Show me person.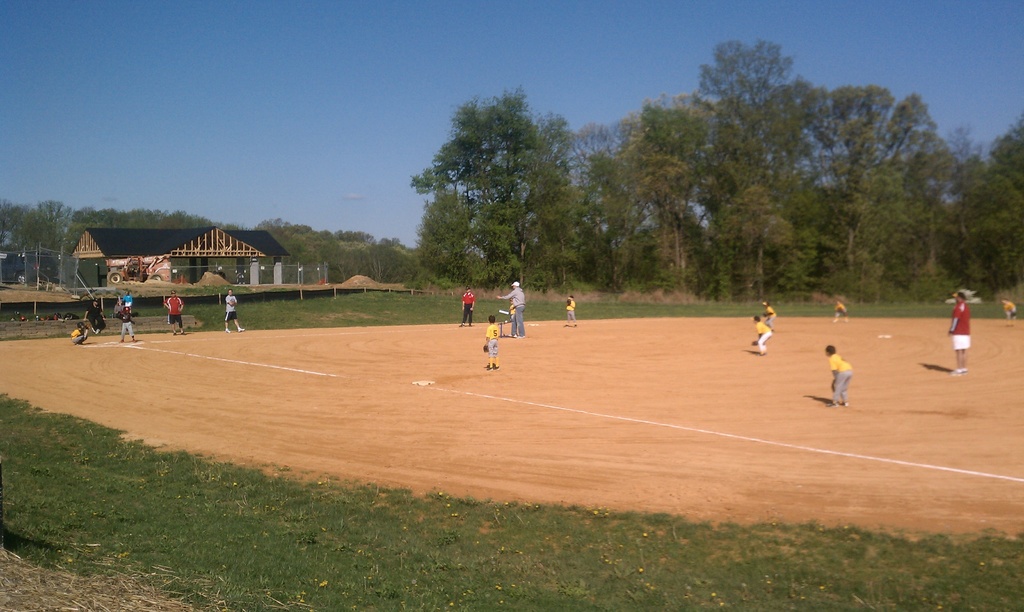
person is here: BBox(566, 293, 580, 327).
